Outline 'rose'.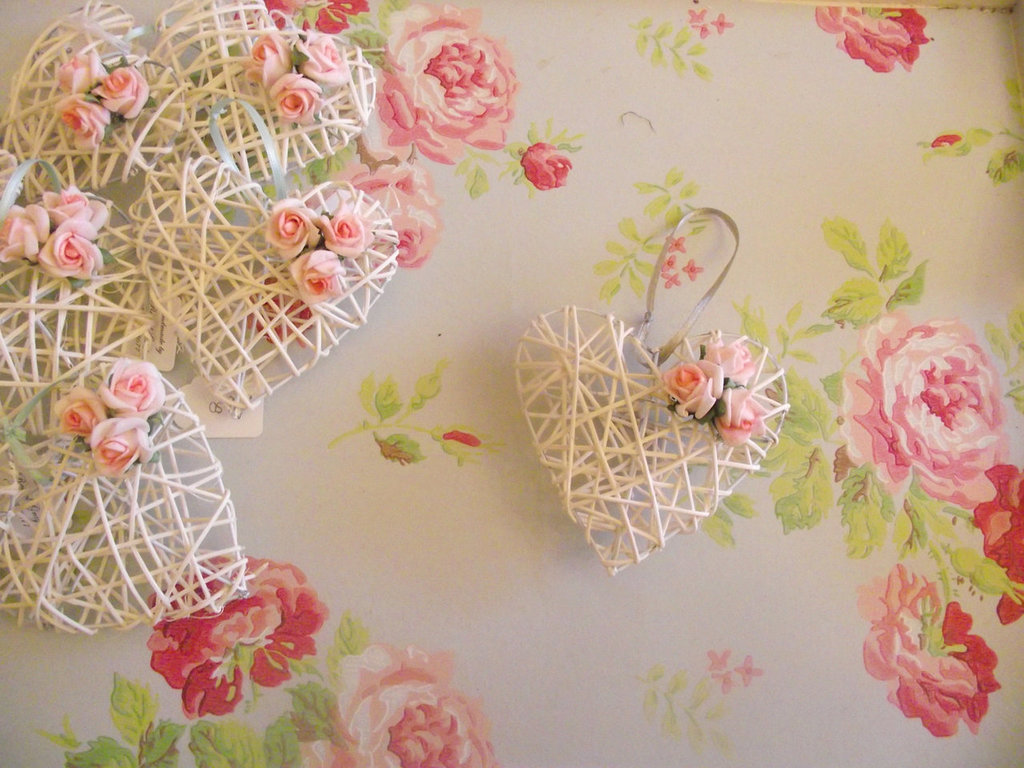
Outline: bbox(294, 32, 347, 80).
